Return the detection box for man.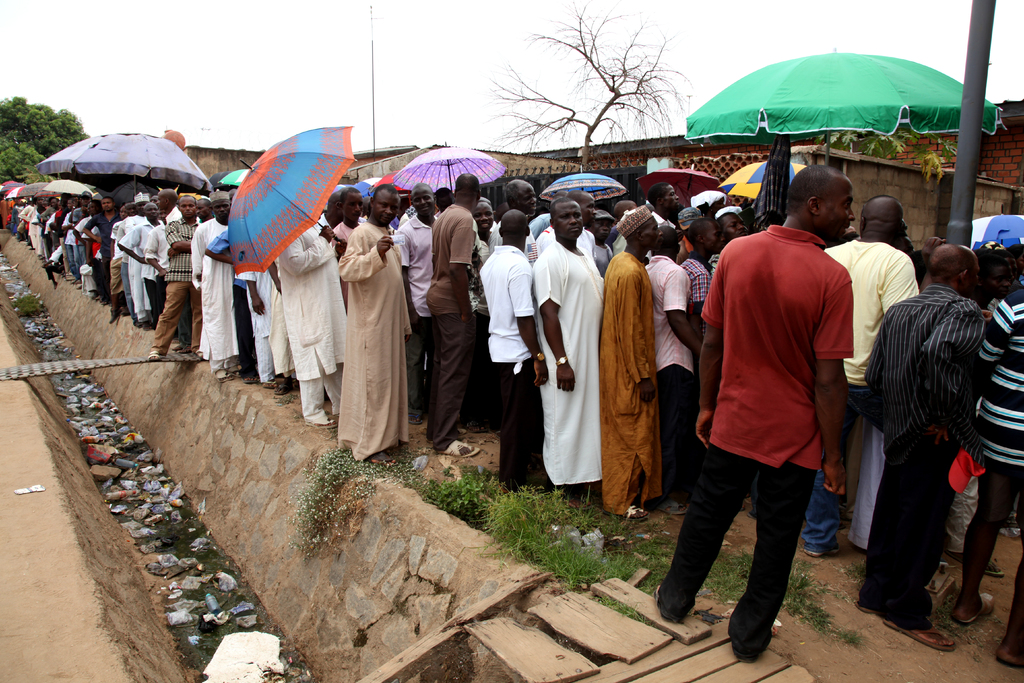
692,144,880,671.
